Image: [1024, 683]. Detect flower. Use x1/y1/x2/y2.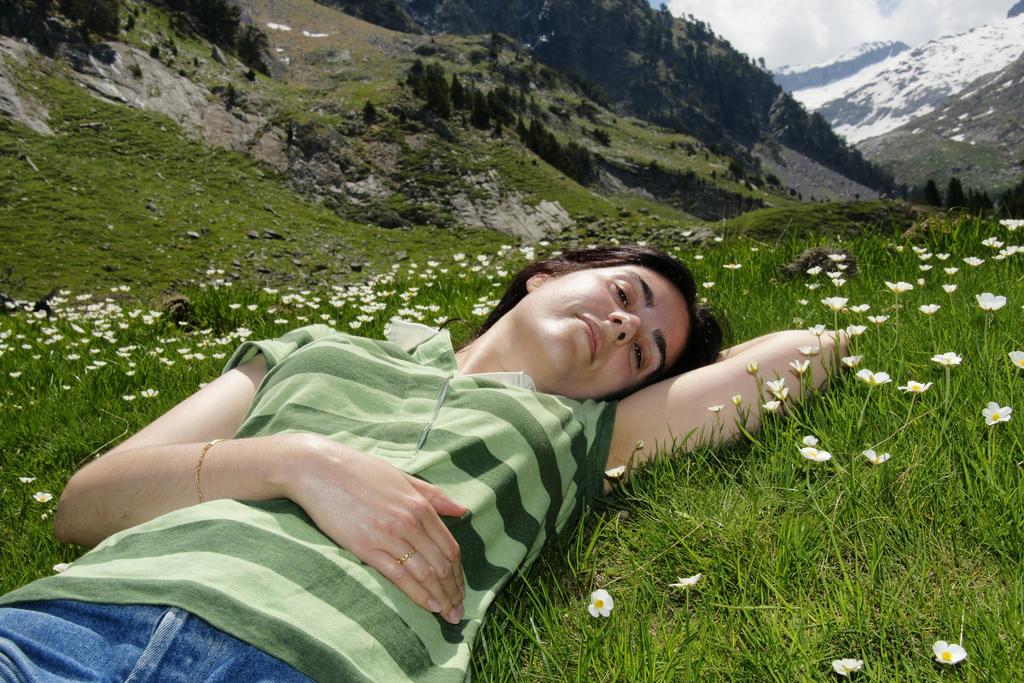
35/489/52/506.
